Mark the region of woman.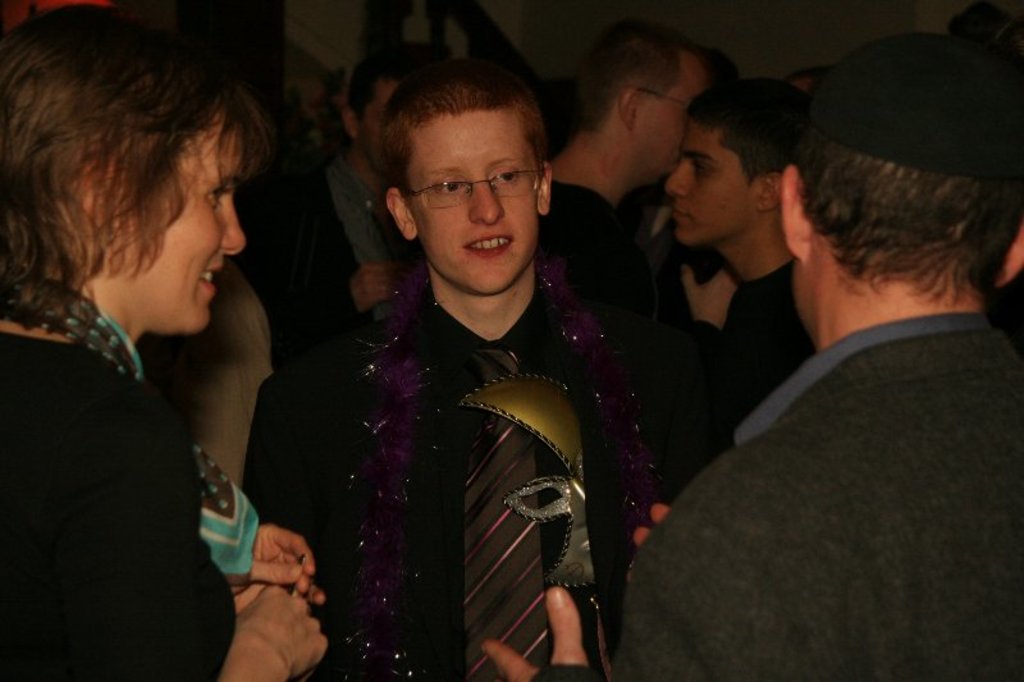
Region: x1=0 y1=27 x2=307 y2=659.
